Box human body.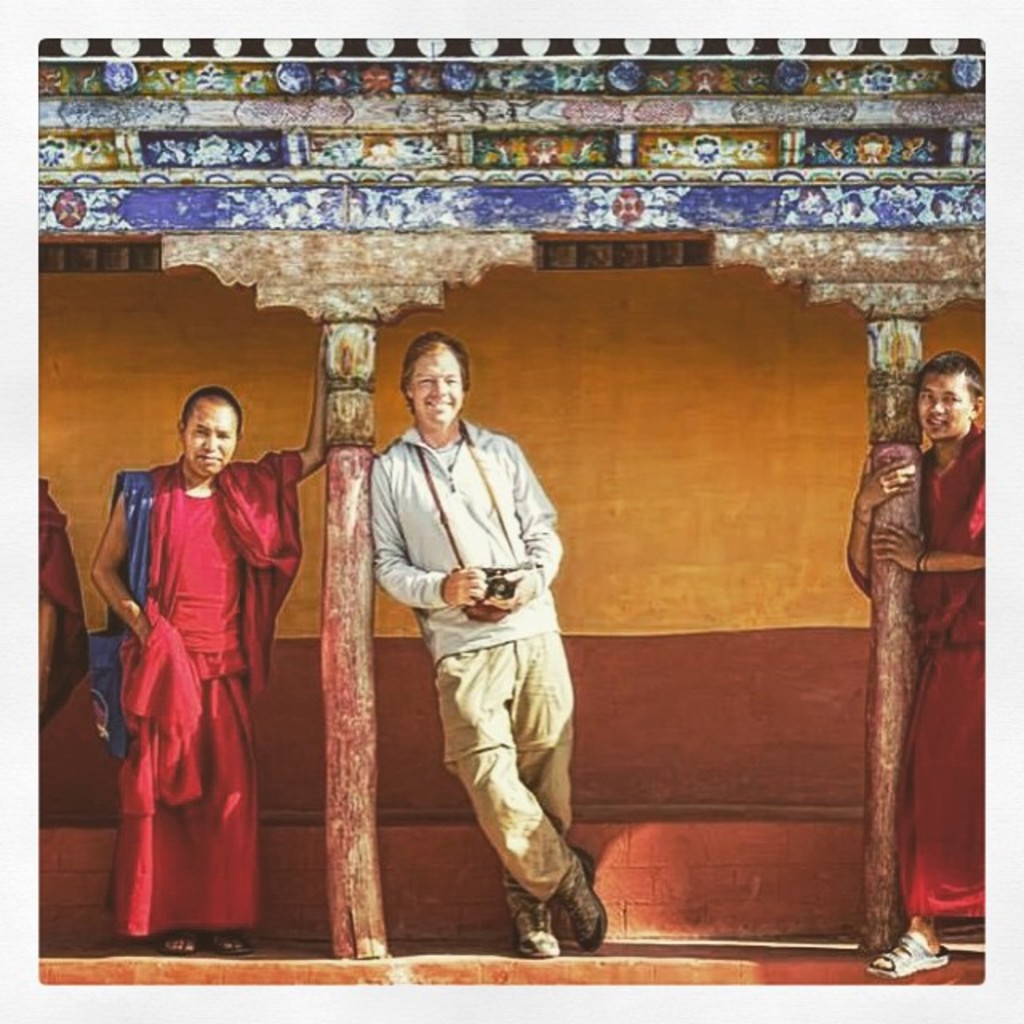
l=842, t=424, r=990, b=986.
